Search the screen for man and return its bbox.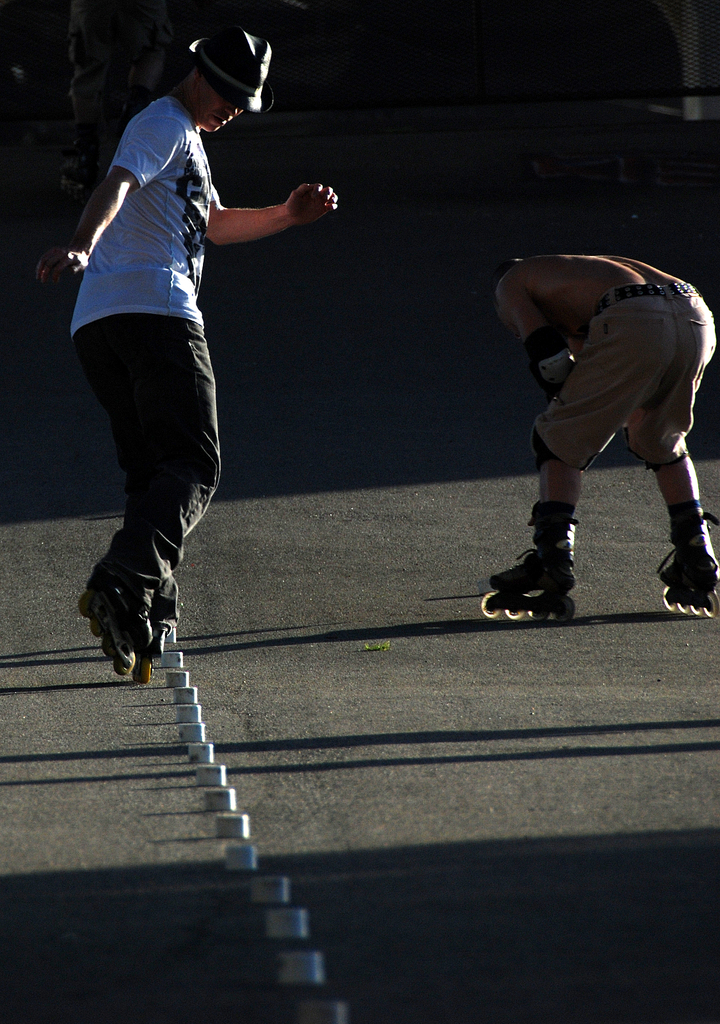
Found: box(54, 0, 309, 720).
